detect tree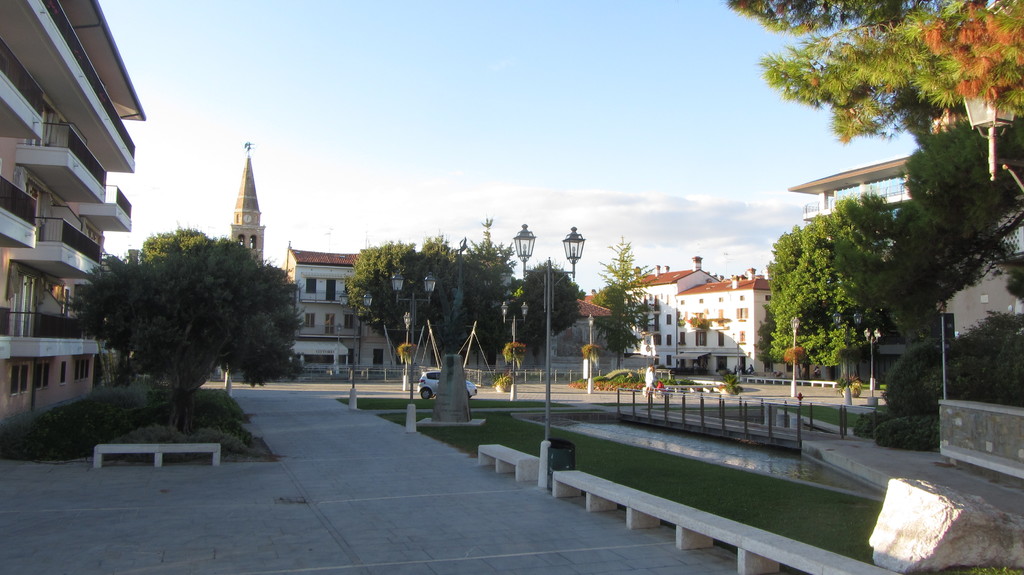
x1=764 y1=217 x2=810 y2=374
